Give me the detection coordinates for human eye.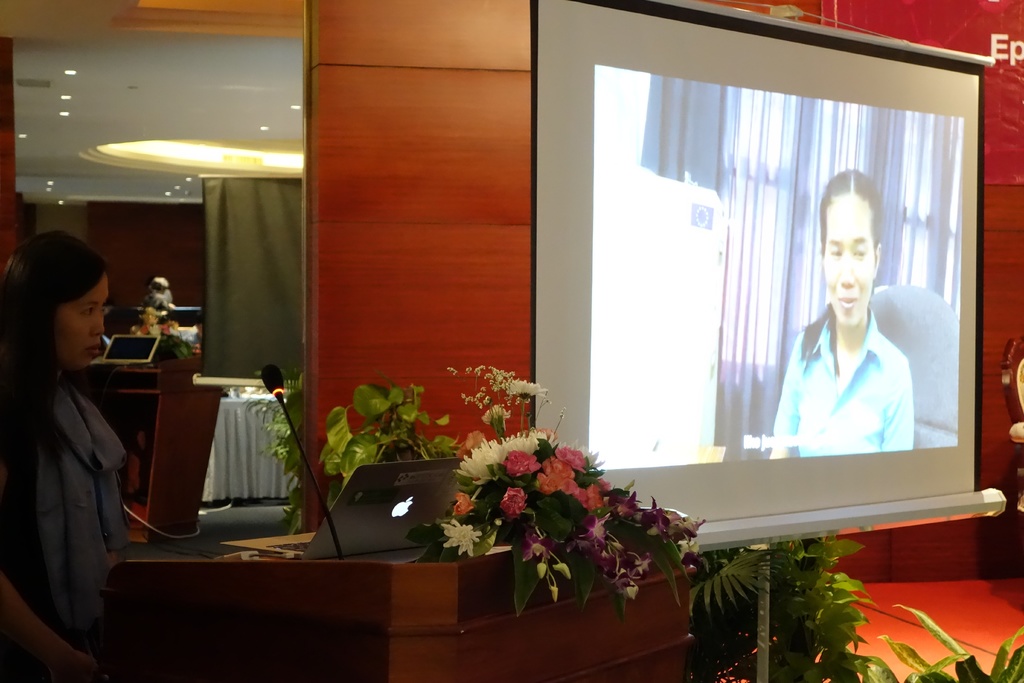
rect(826, 245, 840, 261).
